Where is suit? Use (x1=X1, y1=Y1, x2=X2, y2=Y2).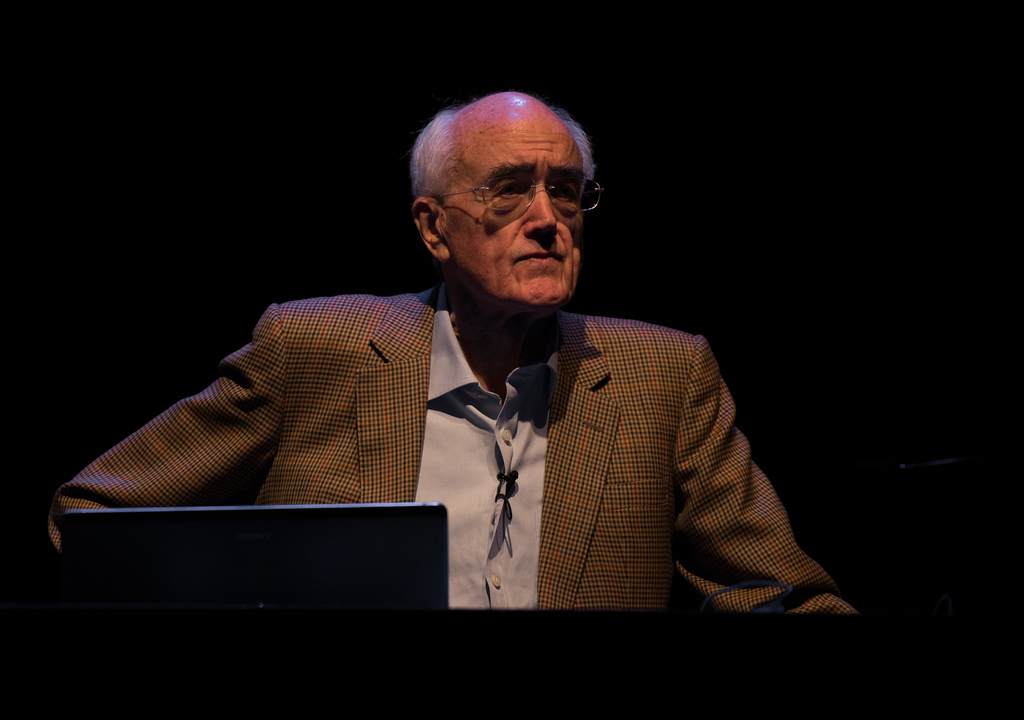
(x1=123, y1=137, x2=812, y2=647).
